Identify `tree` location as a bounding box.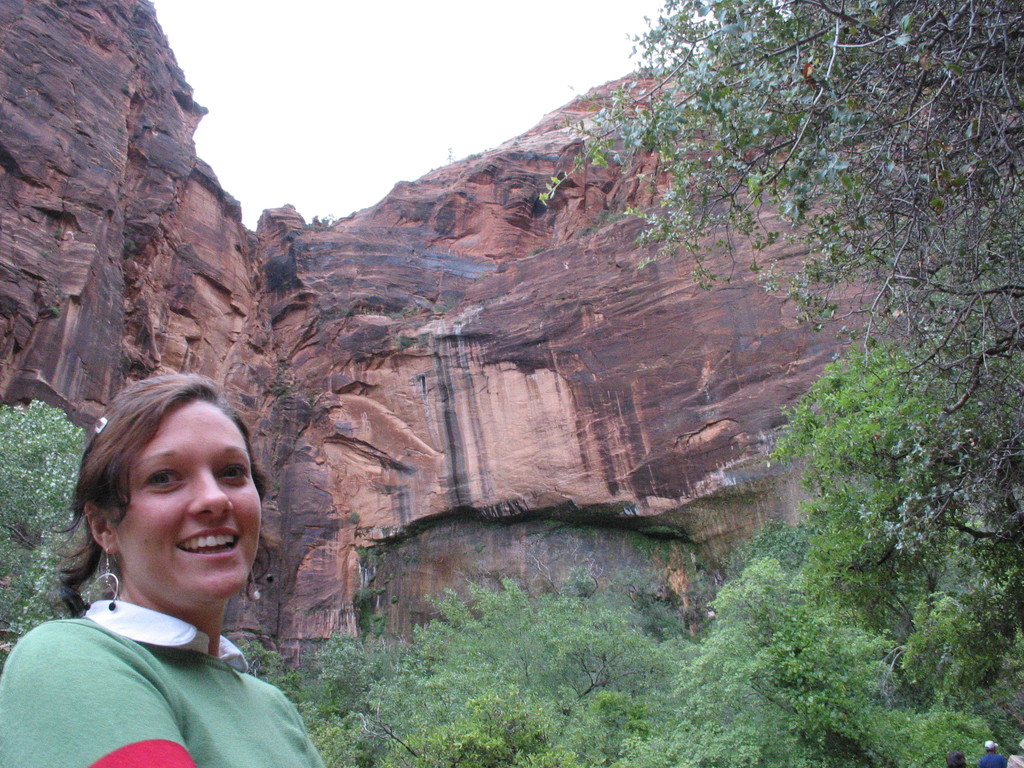
(551, 0, 1023, 416).
